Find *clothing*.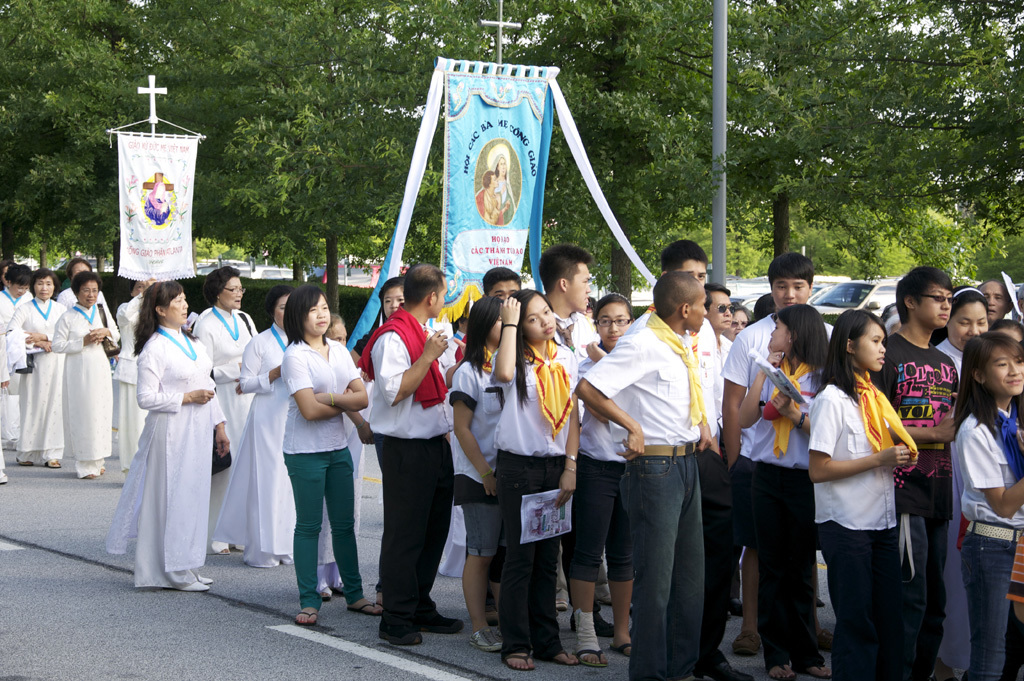
bbox=[46, 296, 115, 456].
